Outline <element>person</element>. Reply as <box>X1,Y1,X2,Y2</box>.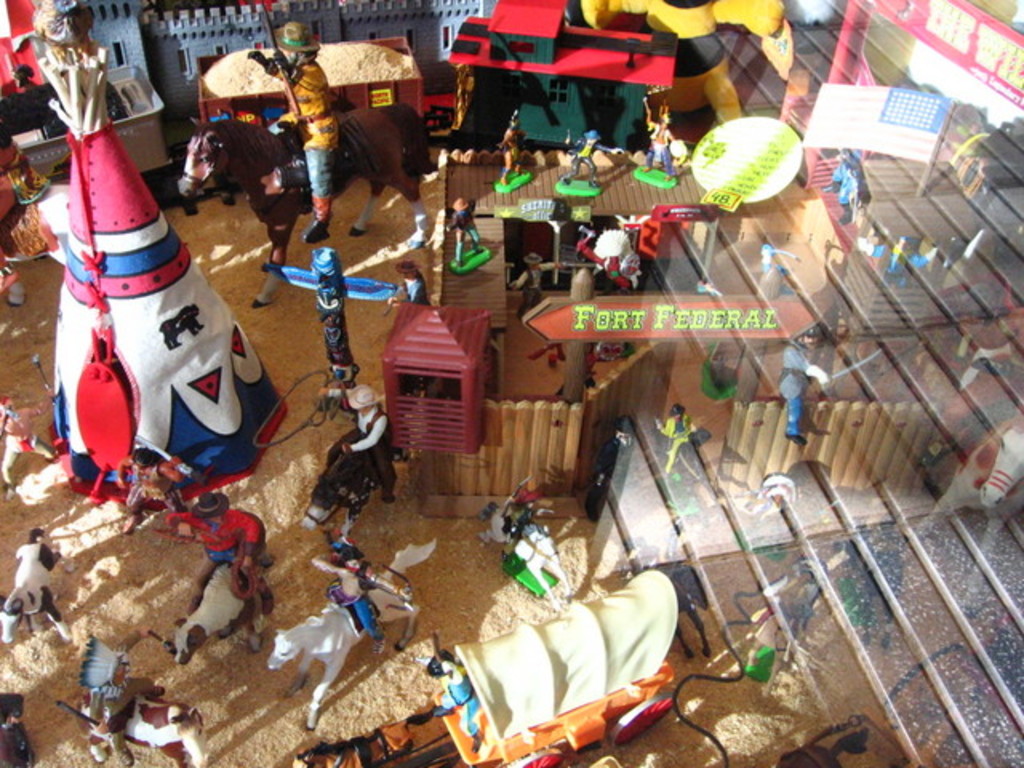
<box>317,384,400,507</box>.
